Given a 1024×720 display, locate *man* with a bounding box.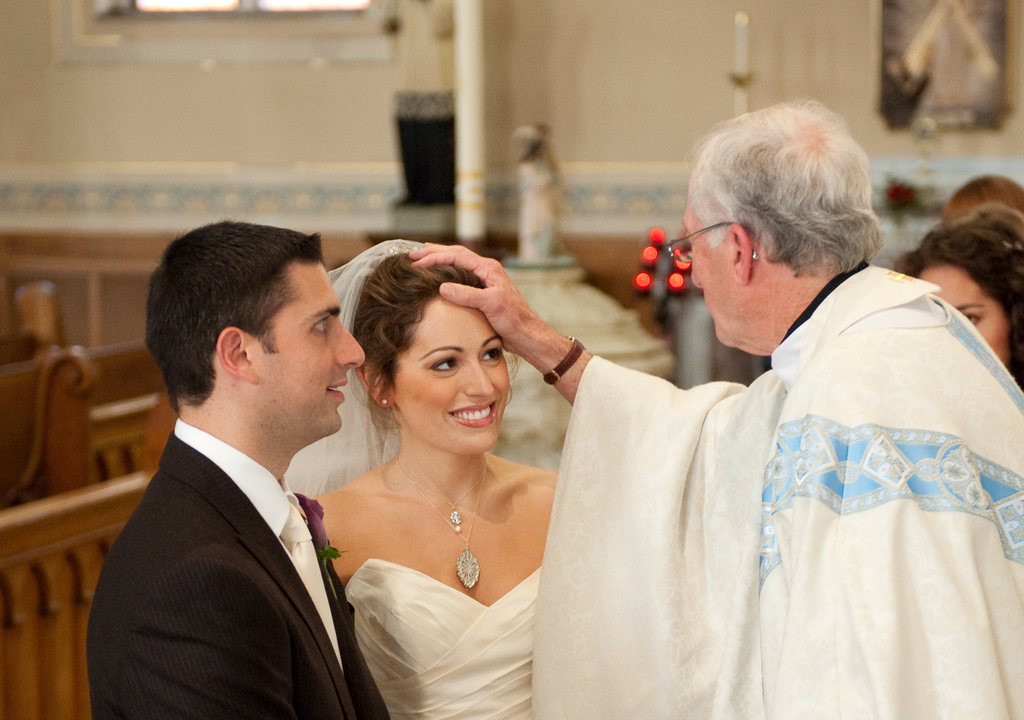
Located: [x1=83, y1=214, x2=394, y2=719].
